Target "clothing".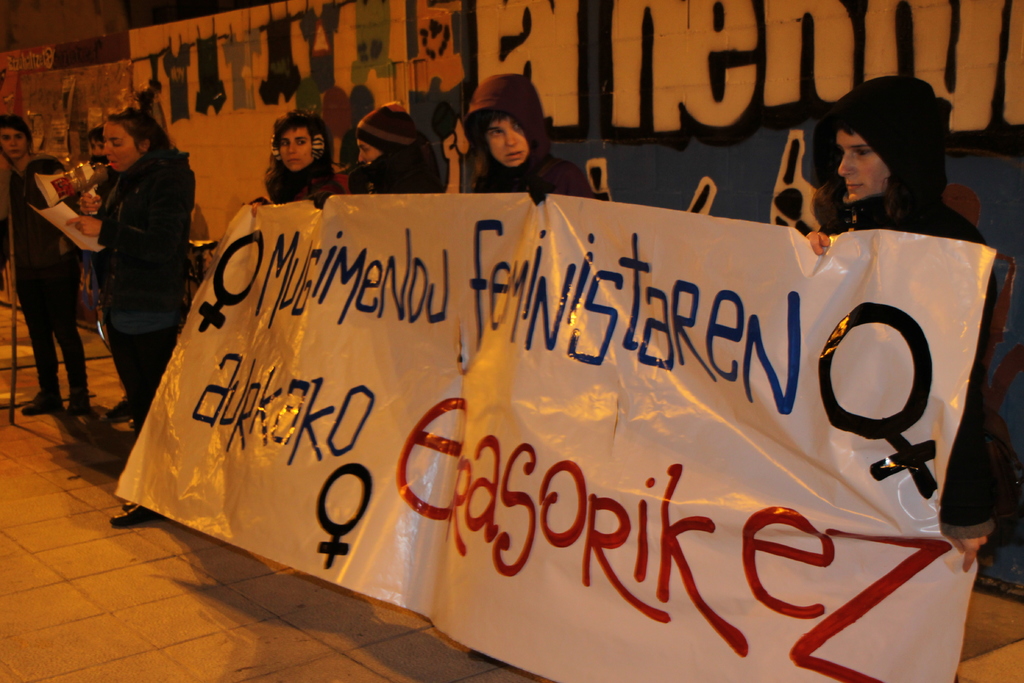
Target region: x1=349 y1=108 x2=416 y2=149.
